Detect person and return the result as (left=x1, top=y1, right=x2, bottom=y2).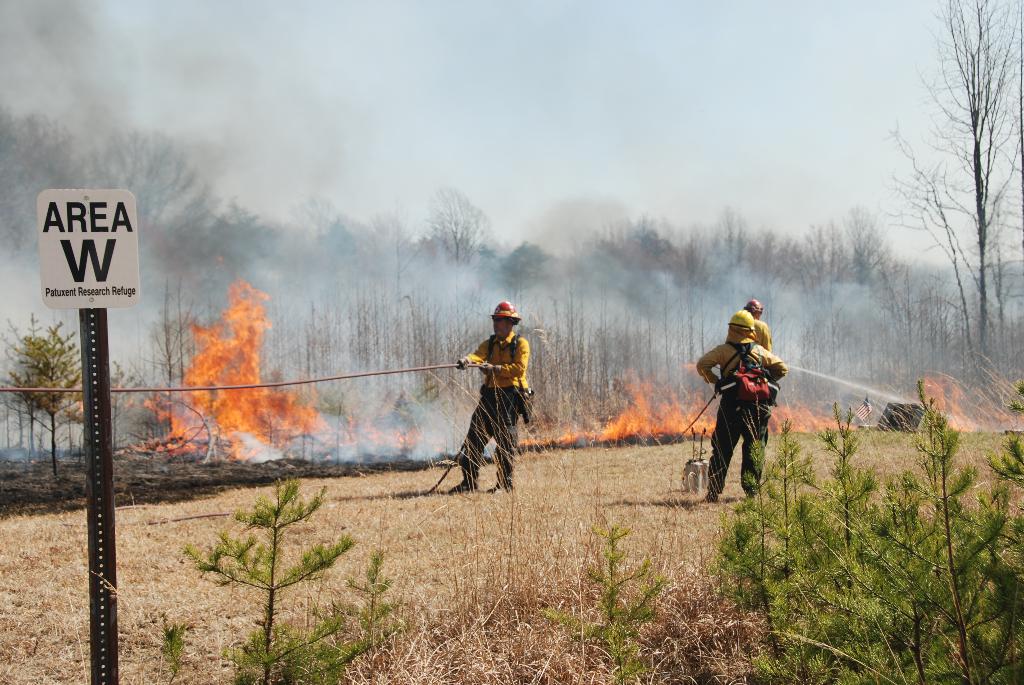
(left=746, top=297, right=772, bottom=362).
